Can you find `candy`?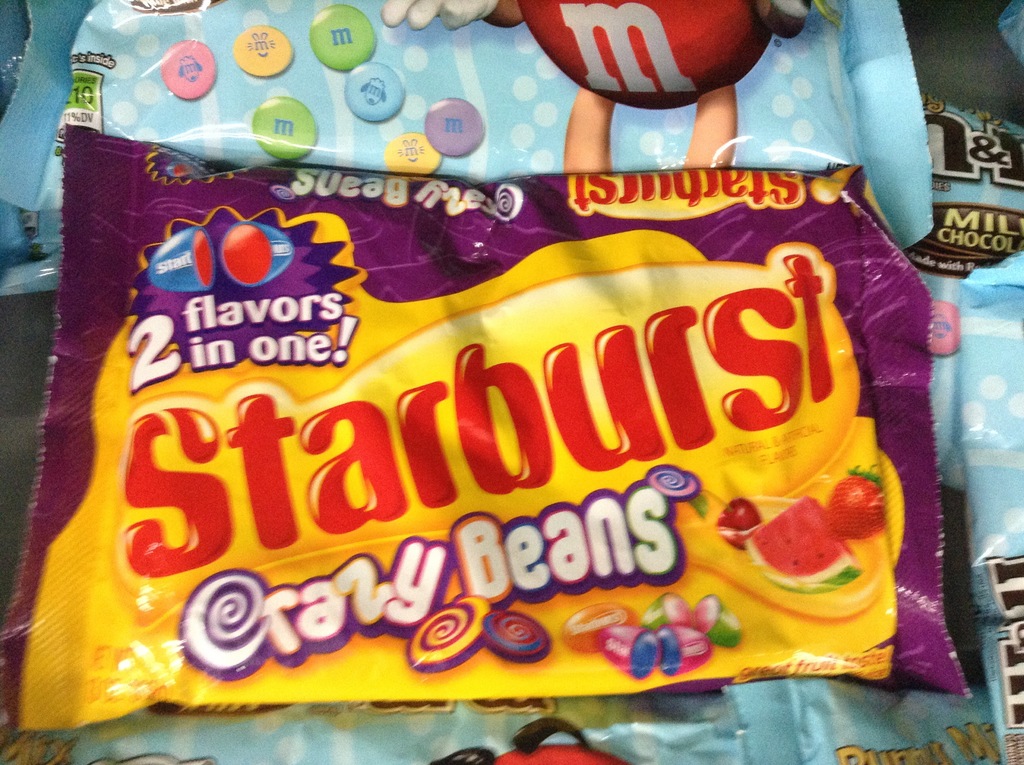
Yes, bounding box: 343 57 408 124.
